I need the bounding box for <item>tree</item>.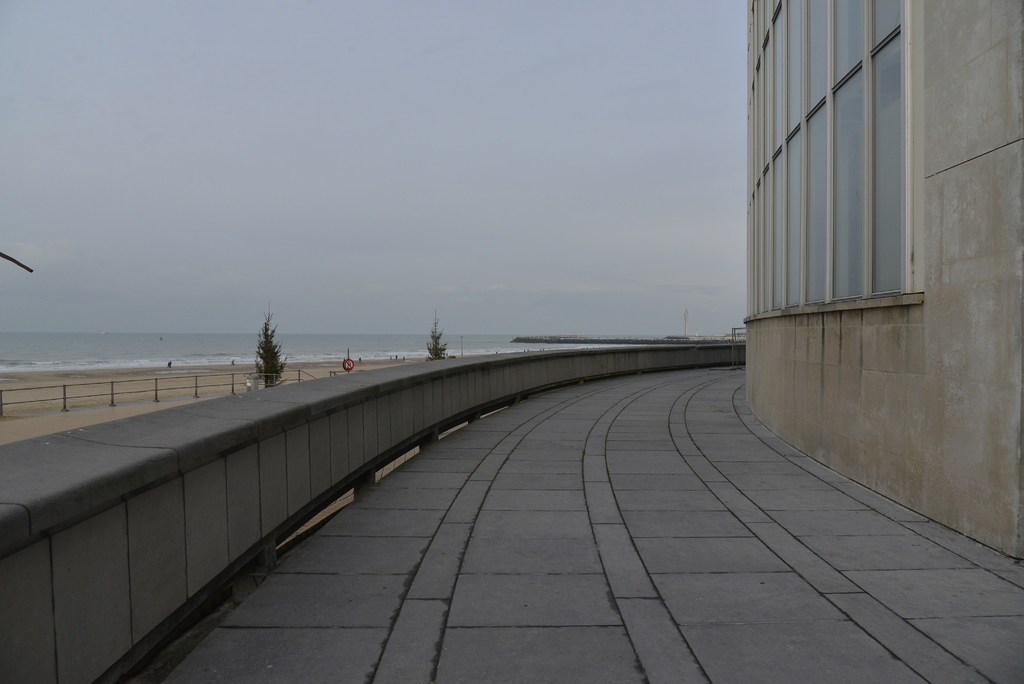
Here it is: [424, 314, 448, 359].
